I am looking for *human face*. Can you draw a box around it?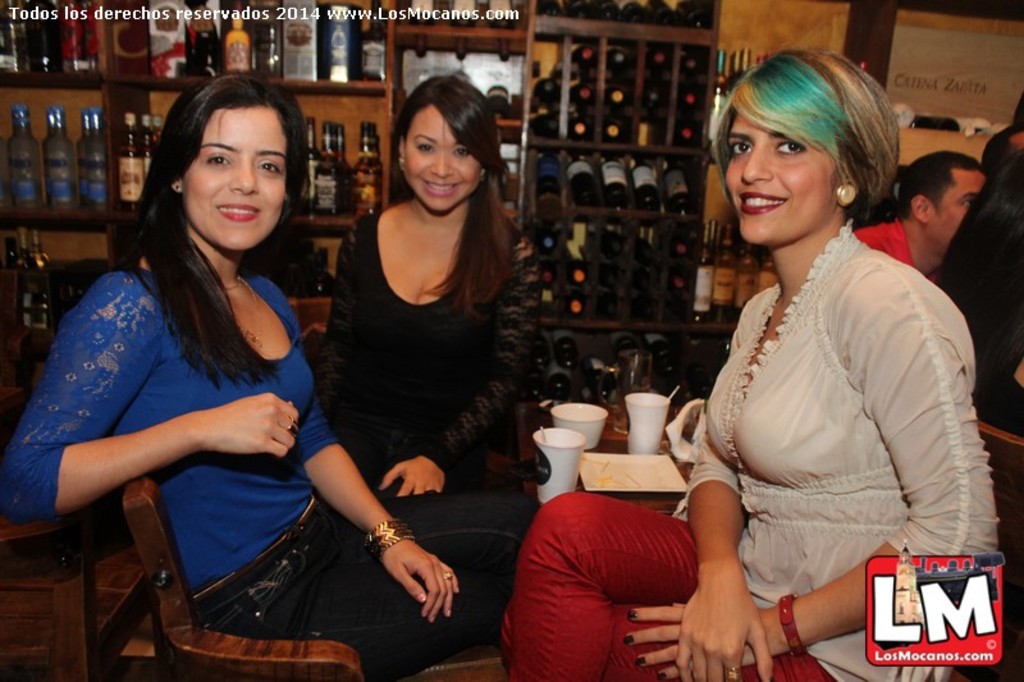
Sure, the bounding box is region(406, 102, 481, 214).
